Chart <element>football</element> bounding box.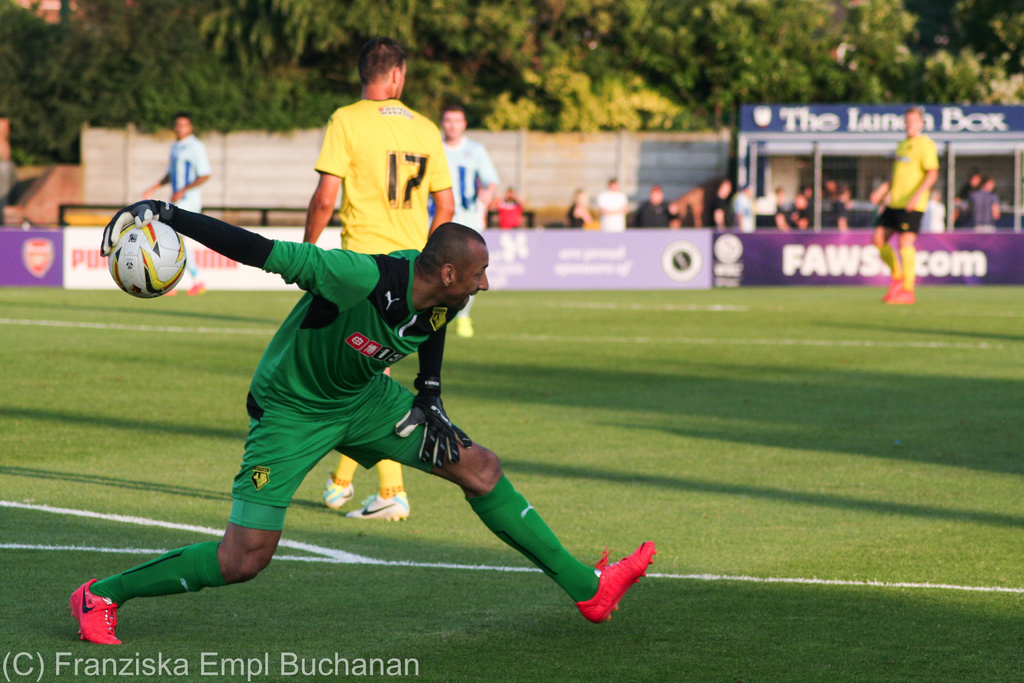
Charted: rect(107, 214, 189, 298).
